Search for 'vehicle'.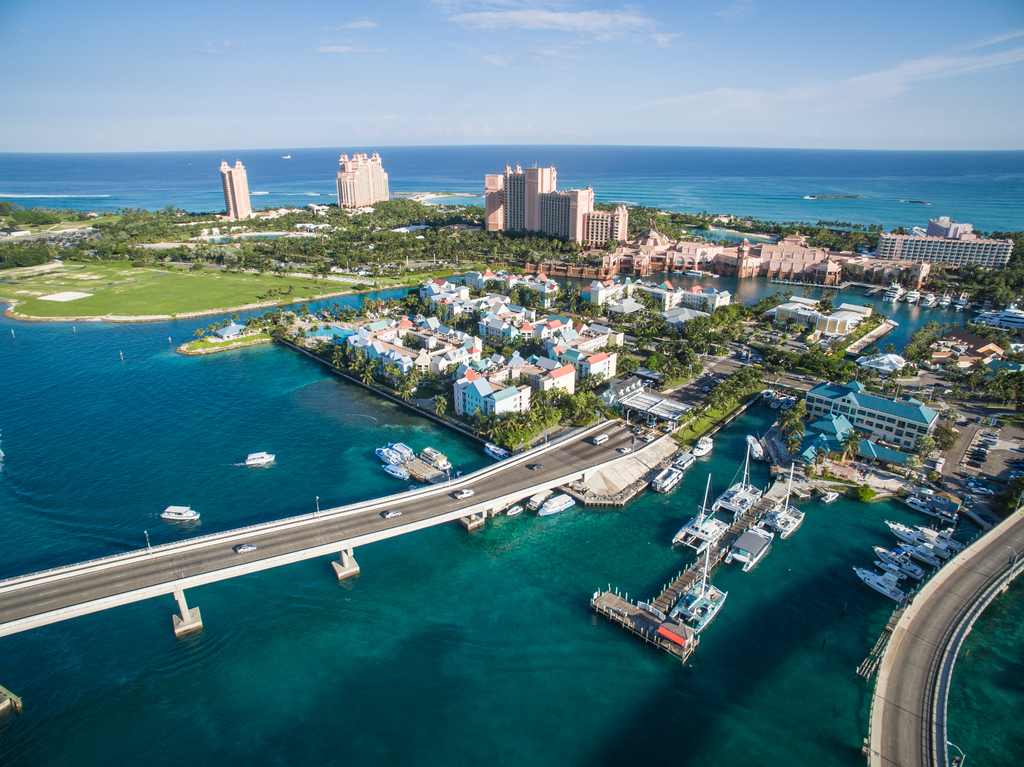
Found at left=722, top=523, right=776, bottom=573.
